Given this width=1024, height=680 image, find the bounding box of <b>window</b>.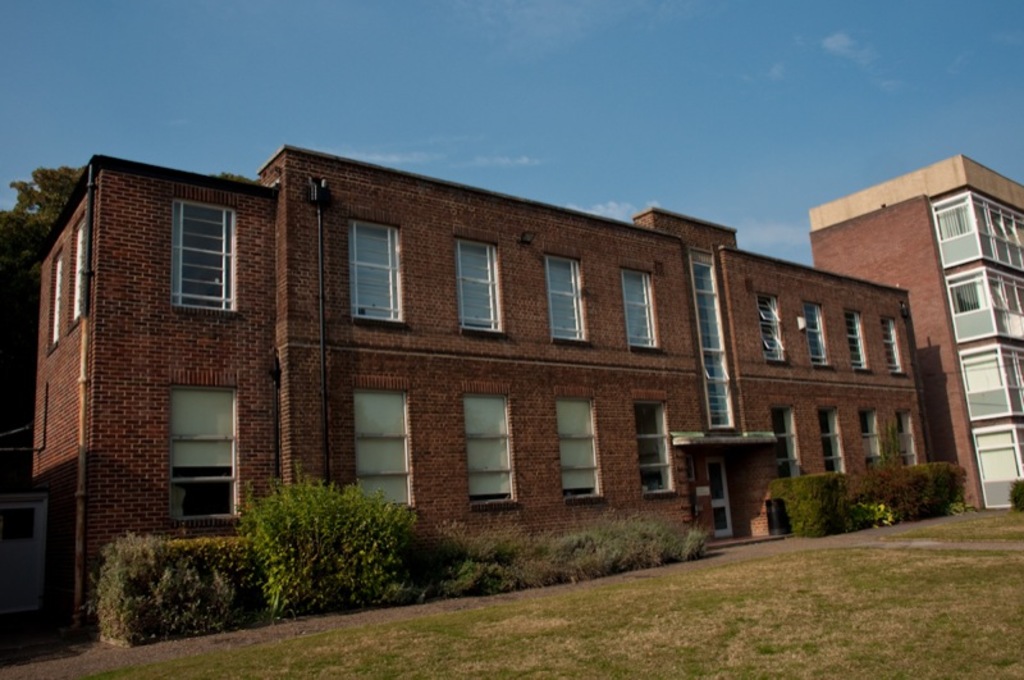
rect(897, 415, 916, 464).
